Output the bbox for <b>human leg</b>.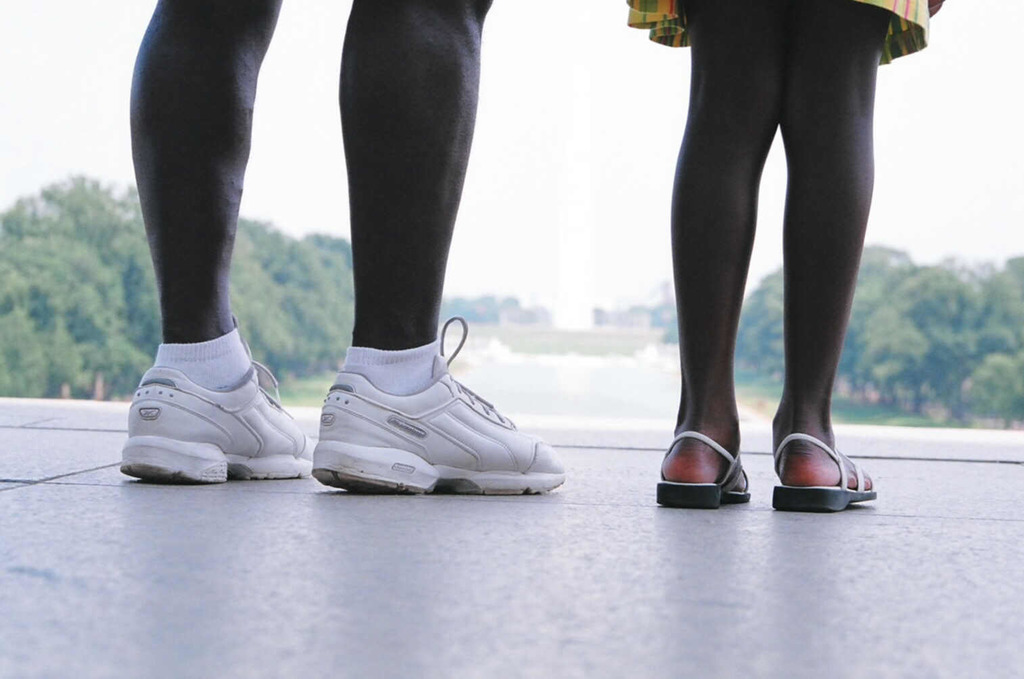
<bbox>304, 0, 564, 492</bbox>.
